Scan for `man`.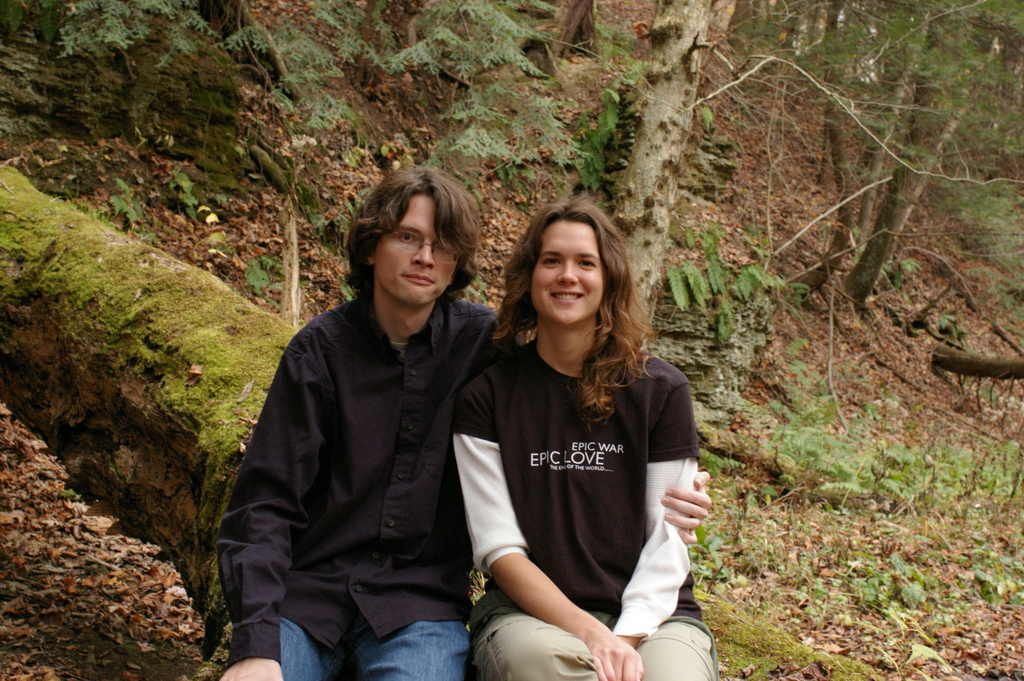
Scan result: 218,165,711,680.
